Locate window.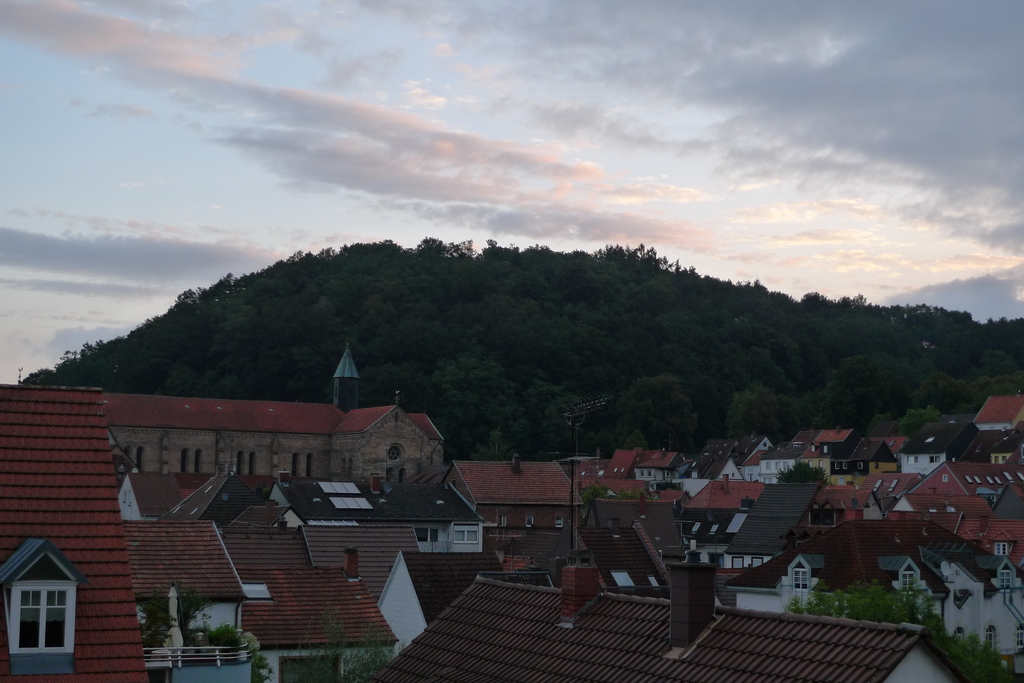
Bounding box: 450:522:481:545.
